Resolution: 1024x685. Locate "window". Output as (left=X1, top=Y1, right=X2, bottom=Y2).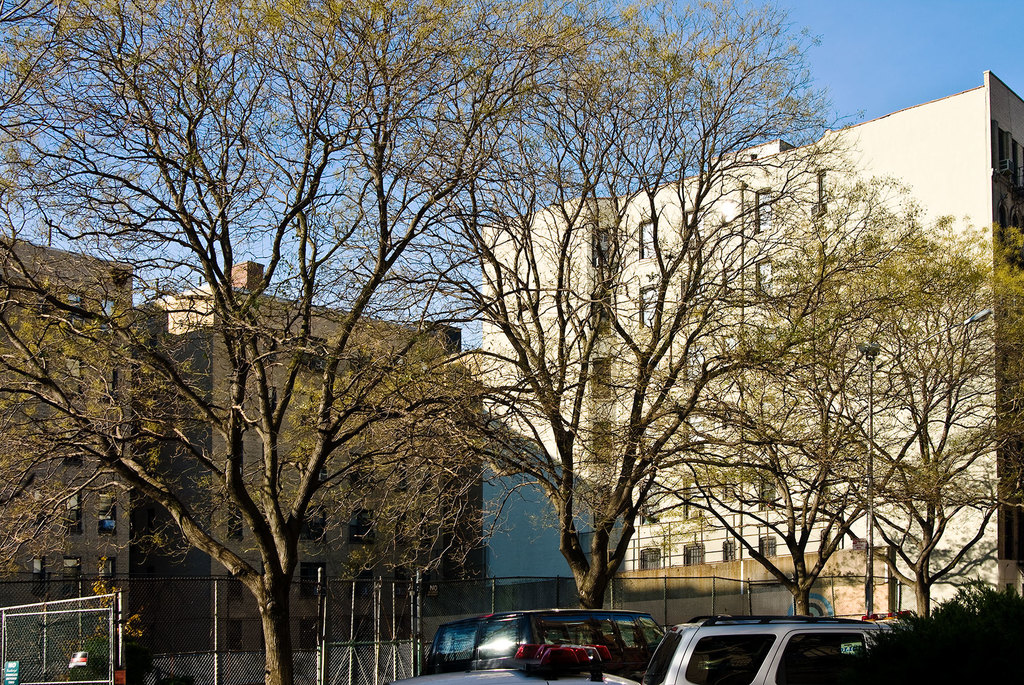
(left=719, top=328, right=732, bottom=357).
